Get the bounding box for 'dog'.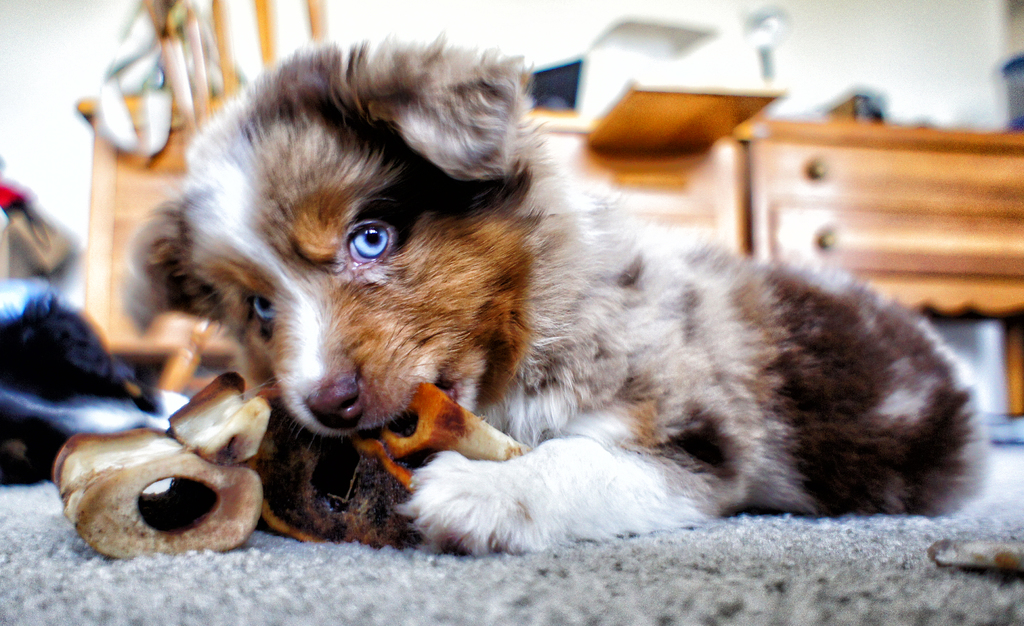
(x1=118, y1=29, x2=989, y2=559).
